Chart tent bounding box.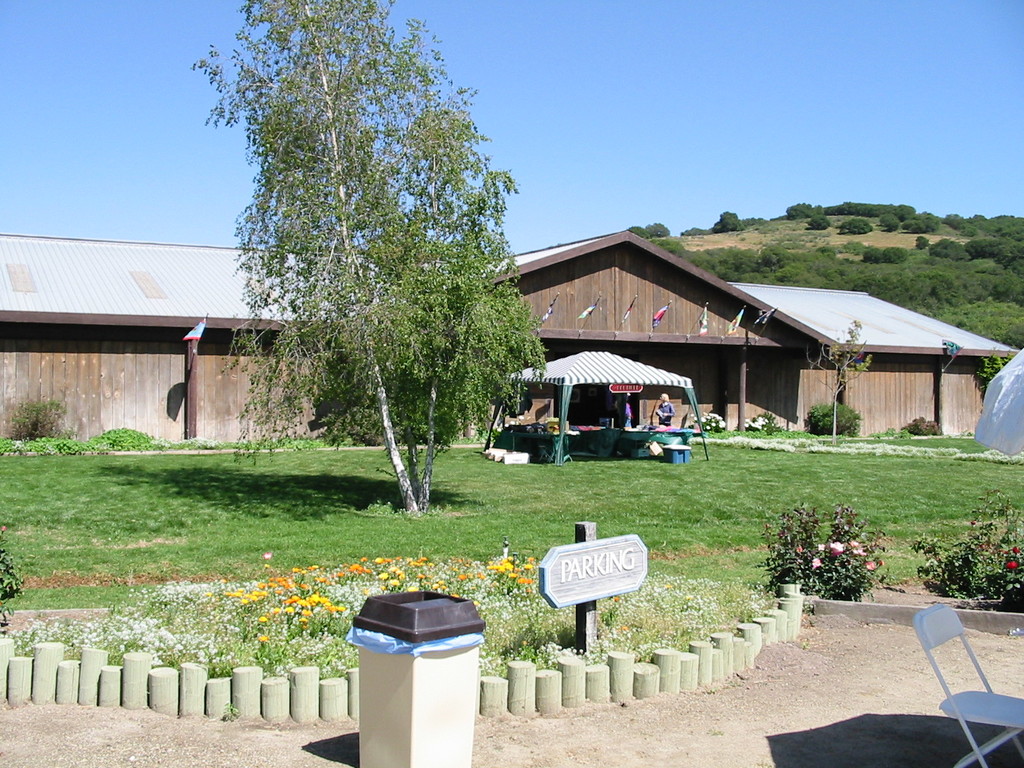
Charted: box(975, 340, 1023, 458).
